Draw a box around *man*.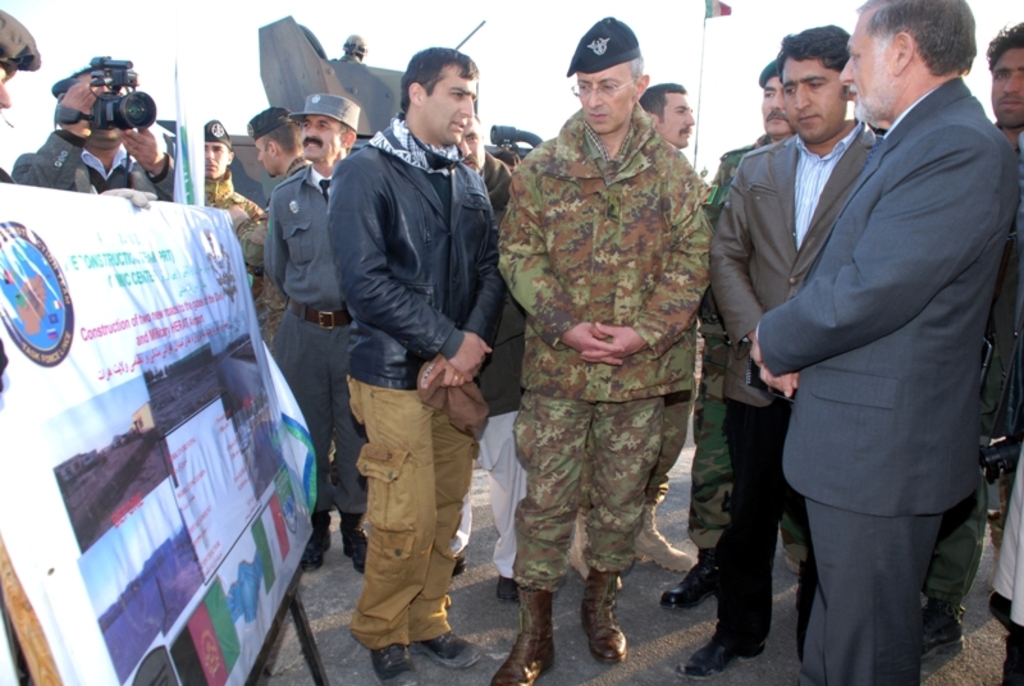
326, 40, 498, 681.
